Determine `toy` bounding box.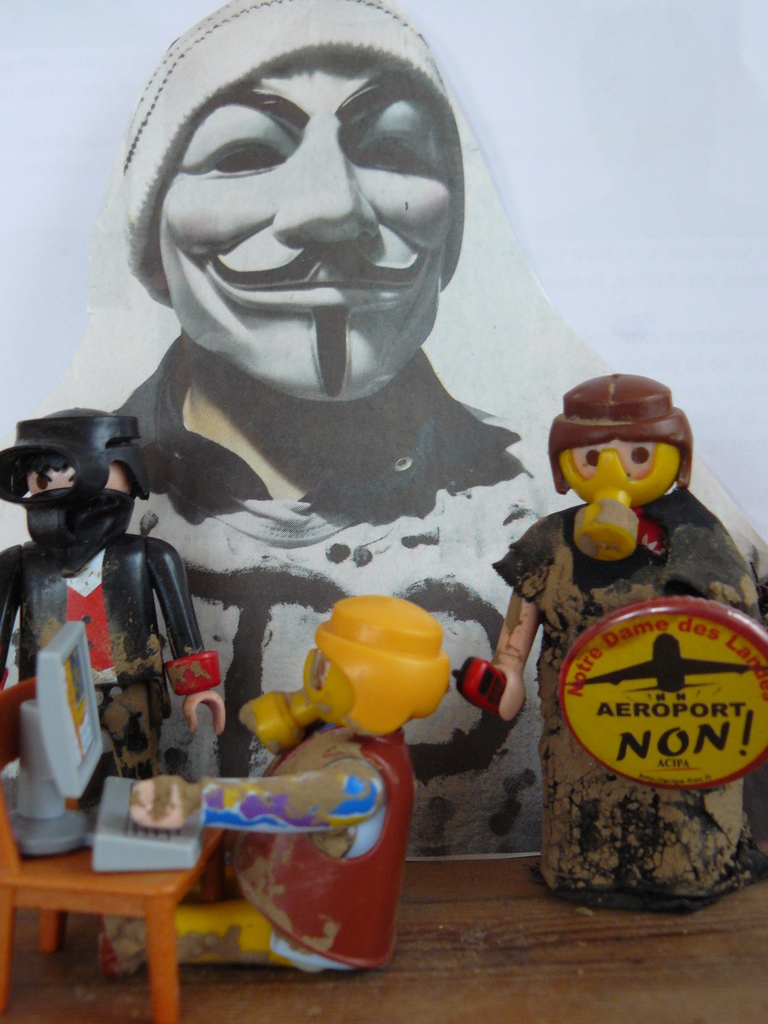
Determined: l=456, t=367, r=767, b=916.
